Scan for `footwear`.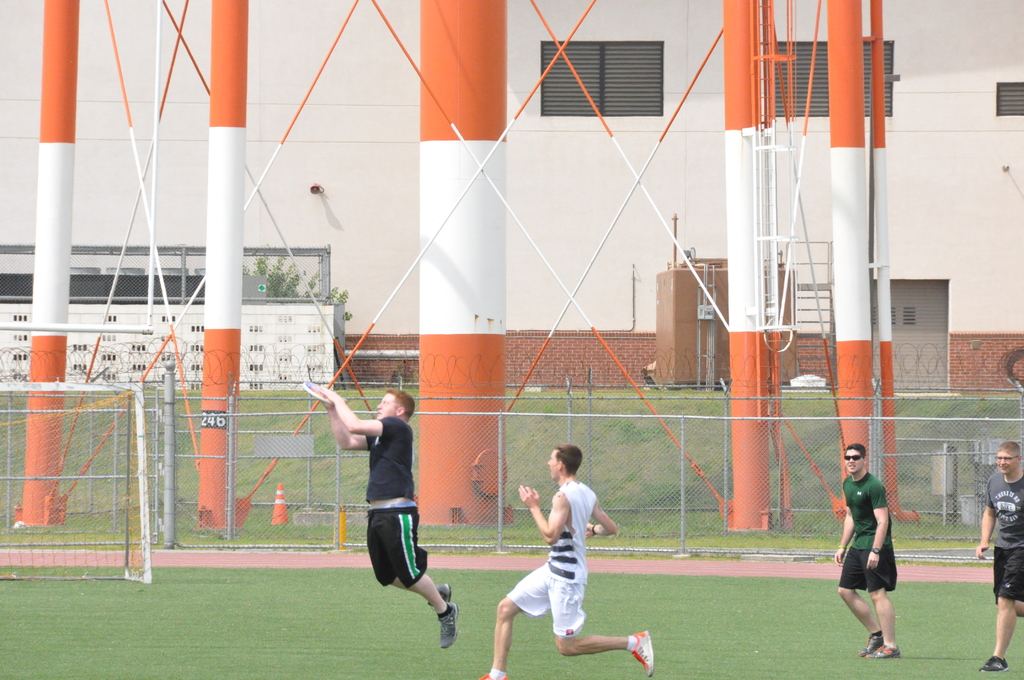
Scan result: bbox=(857, 631, 887, 656).
